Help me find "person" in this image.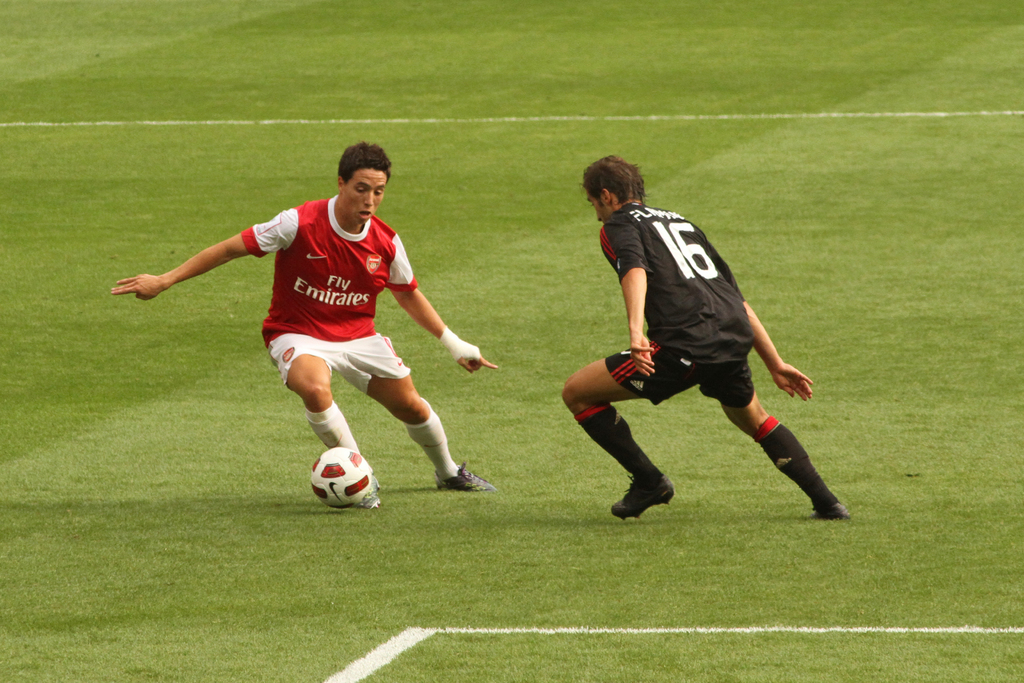
Found it: pyautogui.locateOnScreen(110, 142, 500, 509).
